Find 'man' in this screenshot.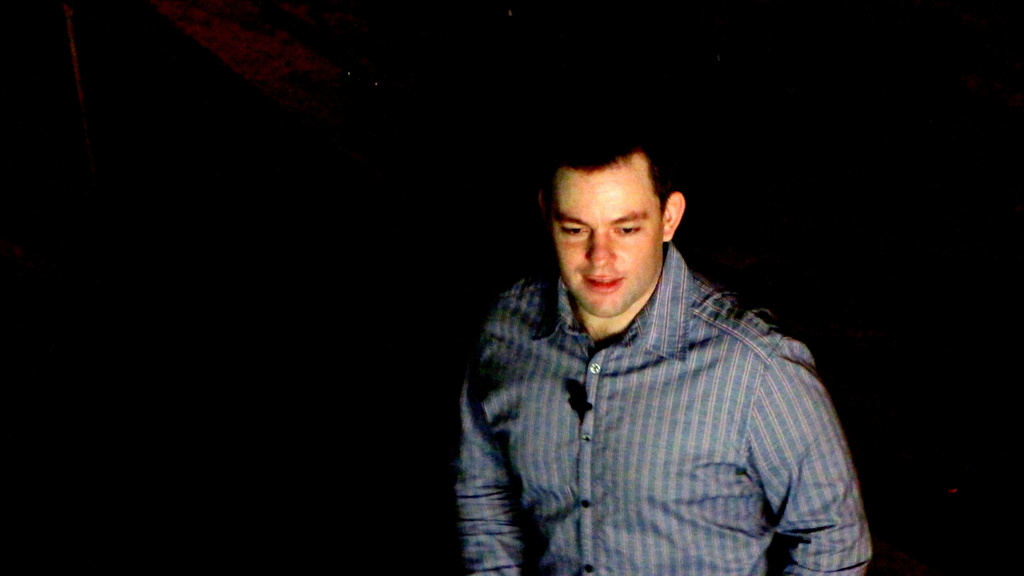
The bounding box for 'man' is [442, 132, 868, 568].
